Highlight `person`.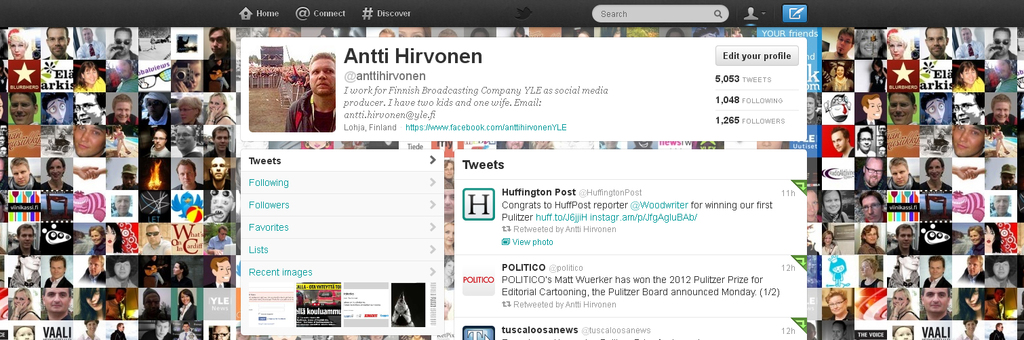
Highlighted region: x1=108 y1=31 x2=140 y2=60.
